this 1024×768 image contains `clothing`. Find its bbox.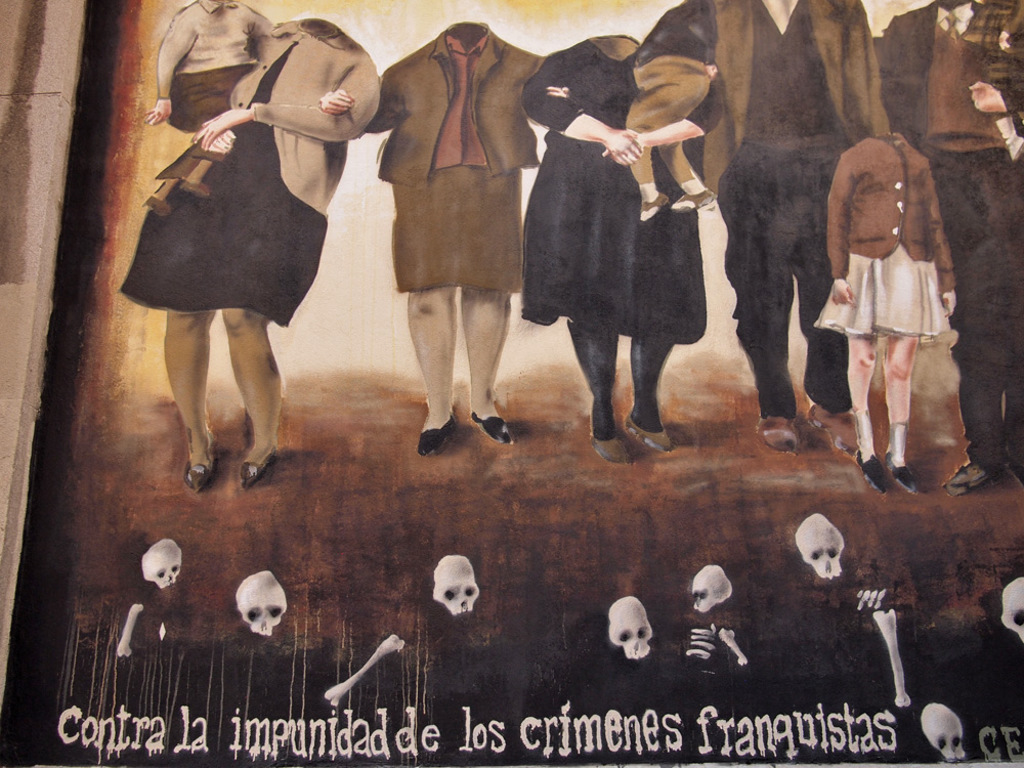
box=[700, 0, 891, 423].
